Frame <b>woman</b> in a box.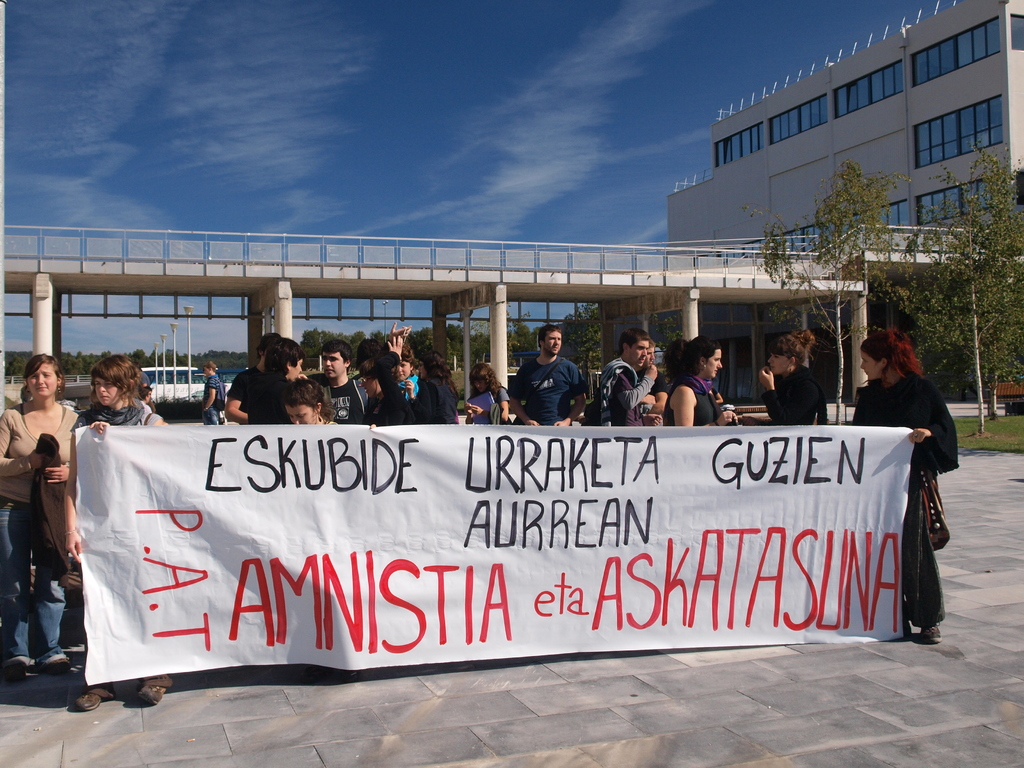
left=79, top=353, right=168, bottom=706.
